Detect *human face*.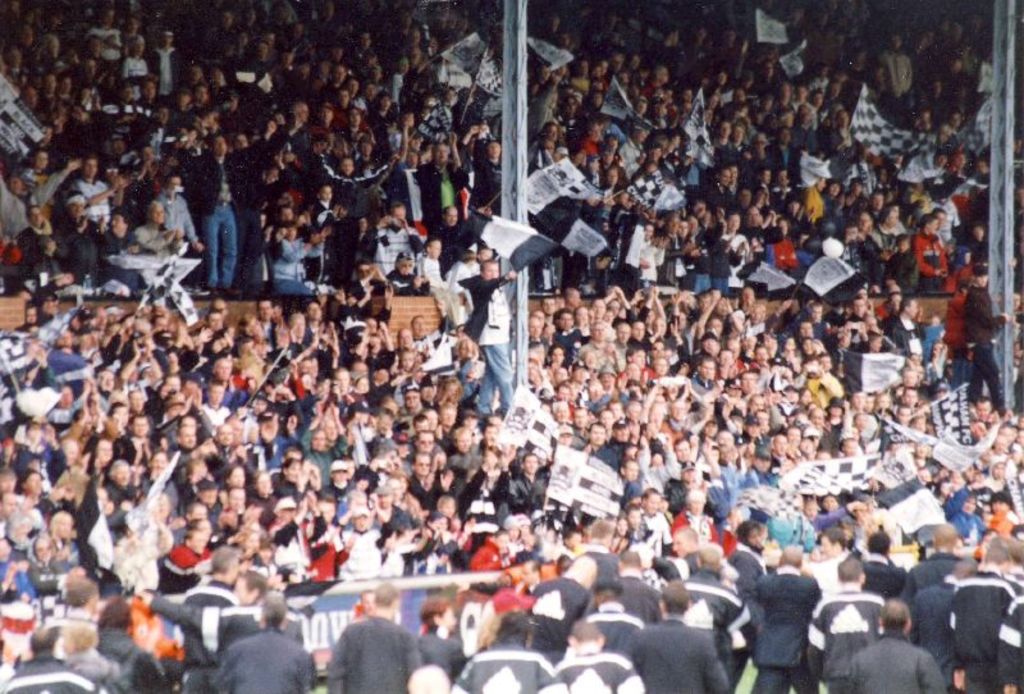
Detected at bbox=[168, 178, 180, 196].
